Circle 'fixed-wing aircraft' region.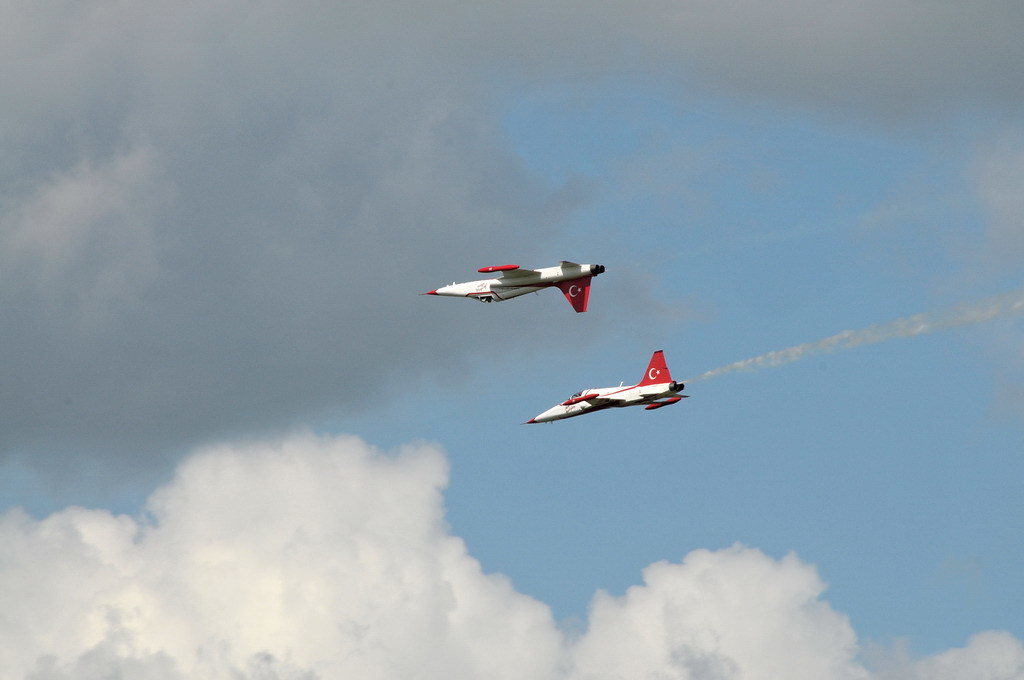
Region: Rect(412, 263, 609, 316).
